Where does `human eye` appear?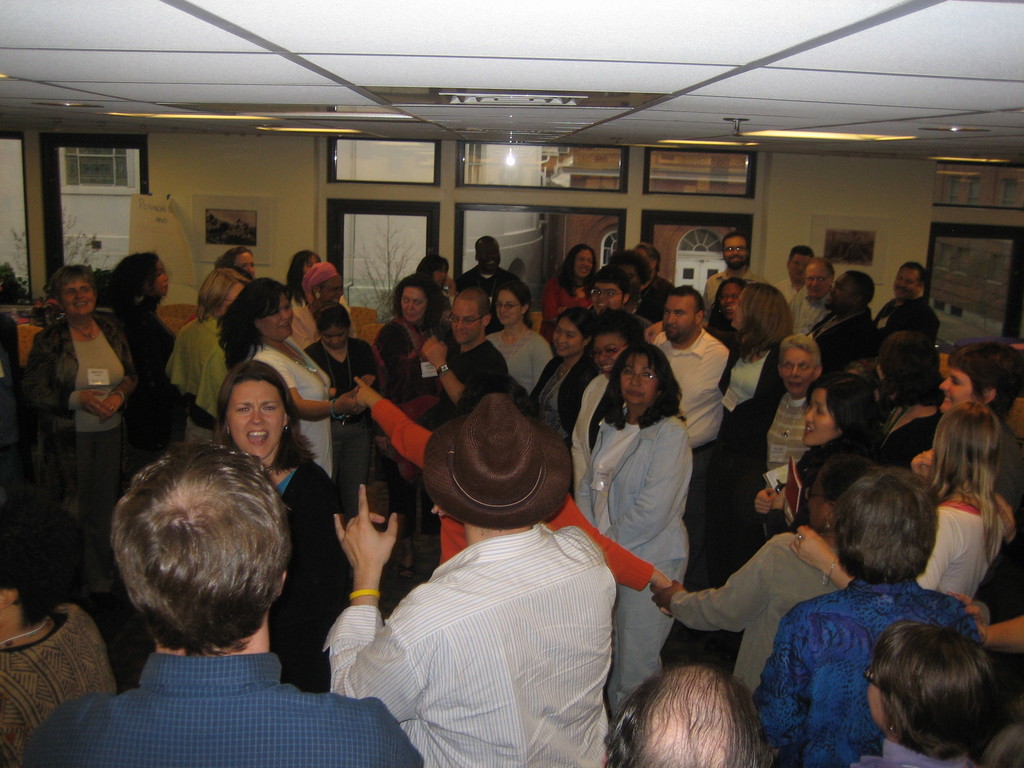
Appears at region(623, 369, 635, 376).
